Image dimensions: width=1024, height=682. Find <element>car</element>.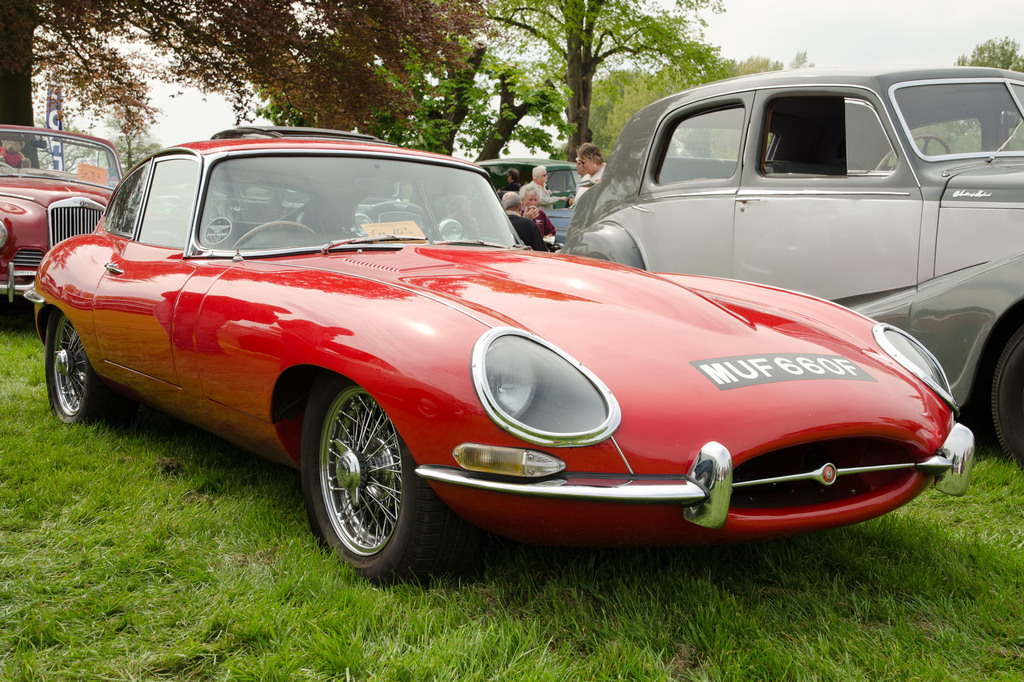
(left=209, top=118, right=403, bottom=150).
